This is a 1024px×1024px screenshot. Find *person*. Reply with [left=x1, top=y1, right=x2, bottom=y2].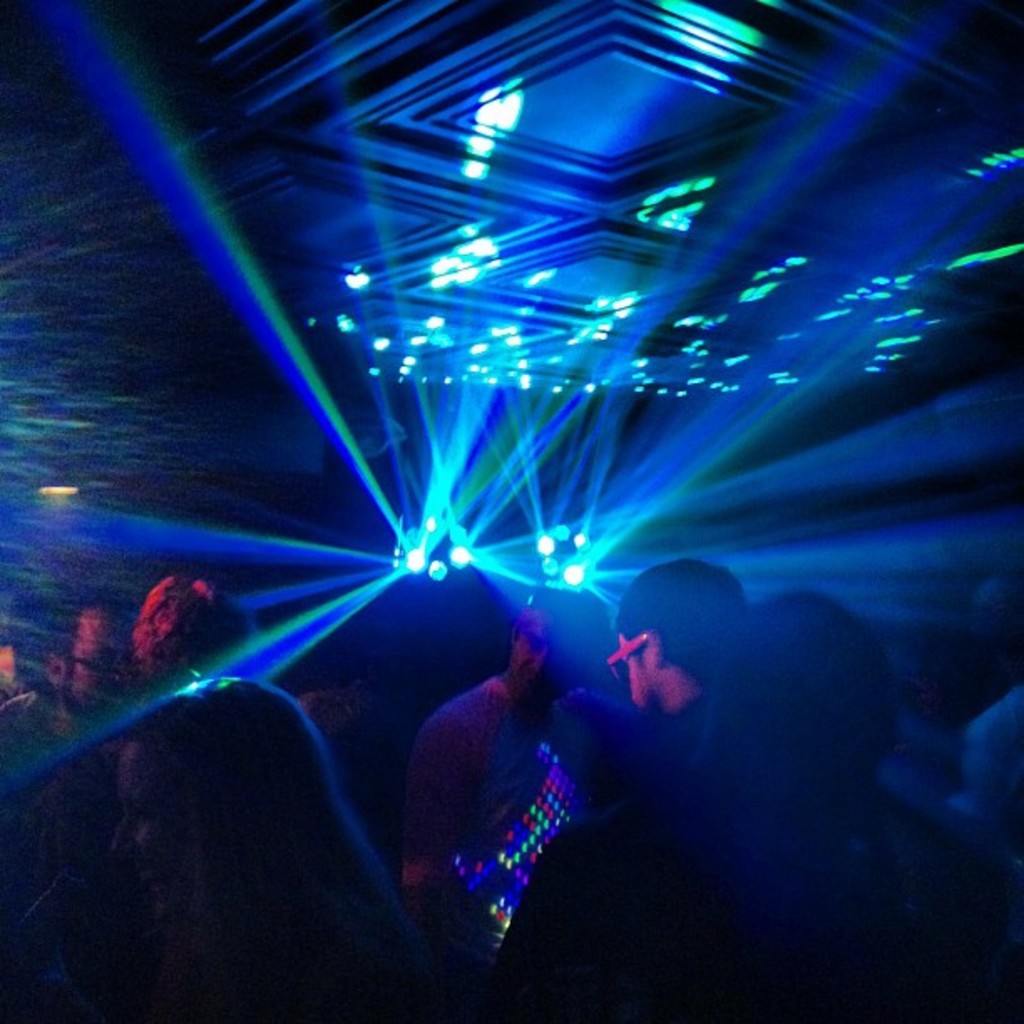
[left=524, top=562, right=917, bottom=1022].
